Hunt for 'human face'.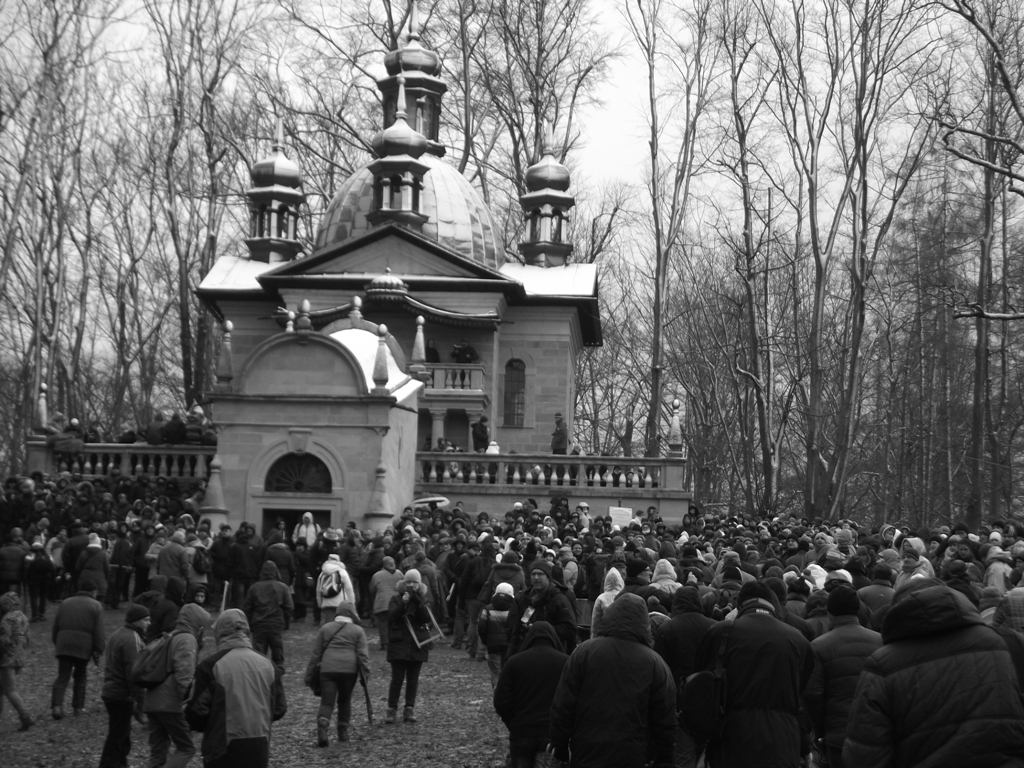
Hunted down at (639,538,641,544).
